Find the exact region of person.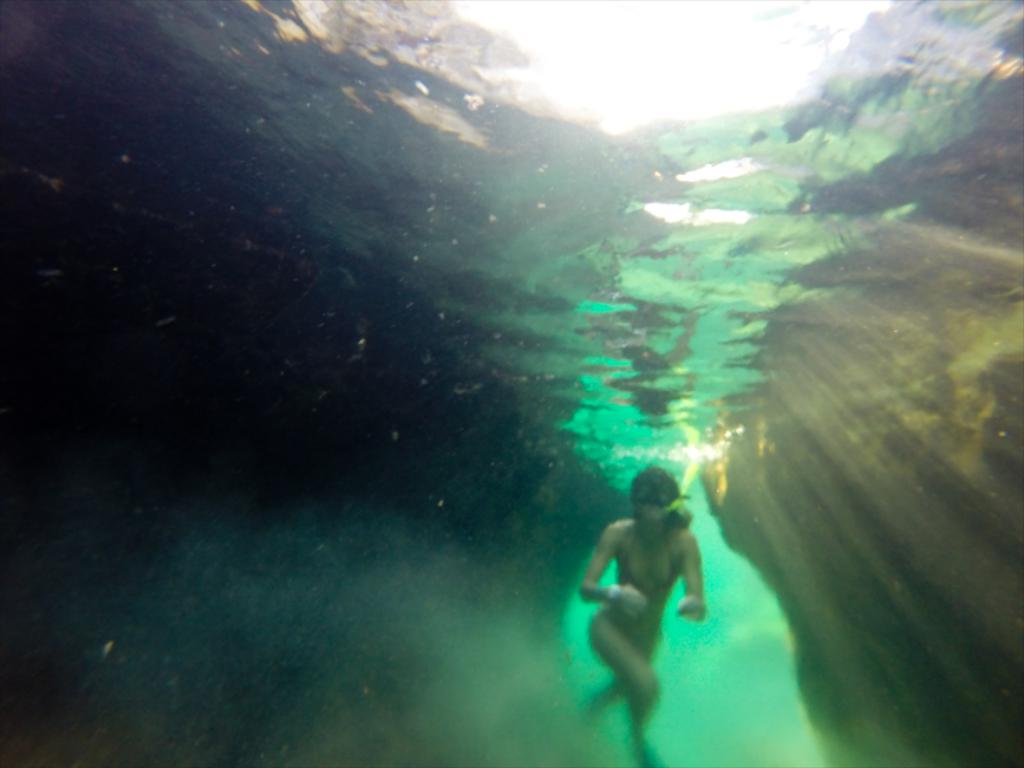
Exact region: bbox(581, 440, 720, 725).
